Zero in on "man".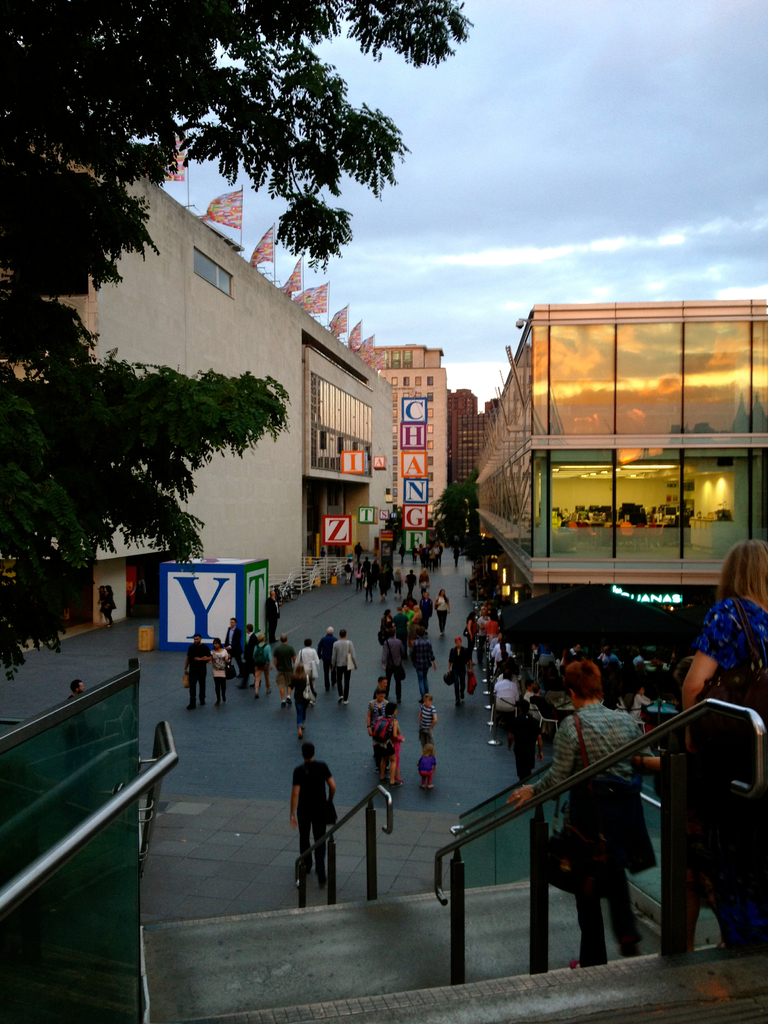
Zeroed in: box=[241, 620, 260, 669].
